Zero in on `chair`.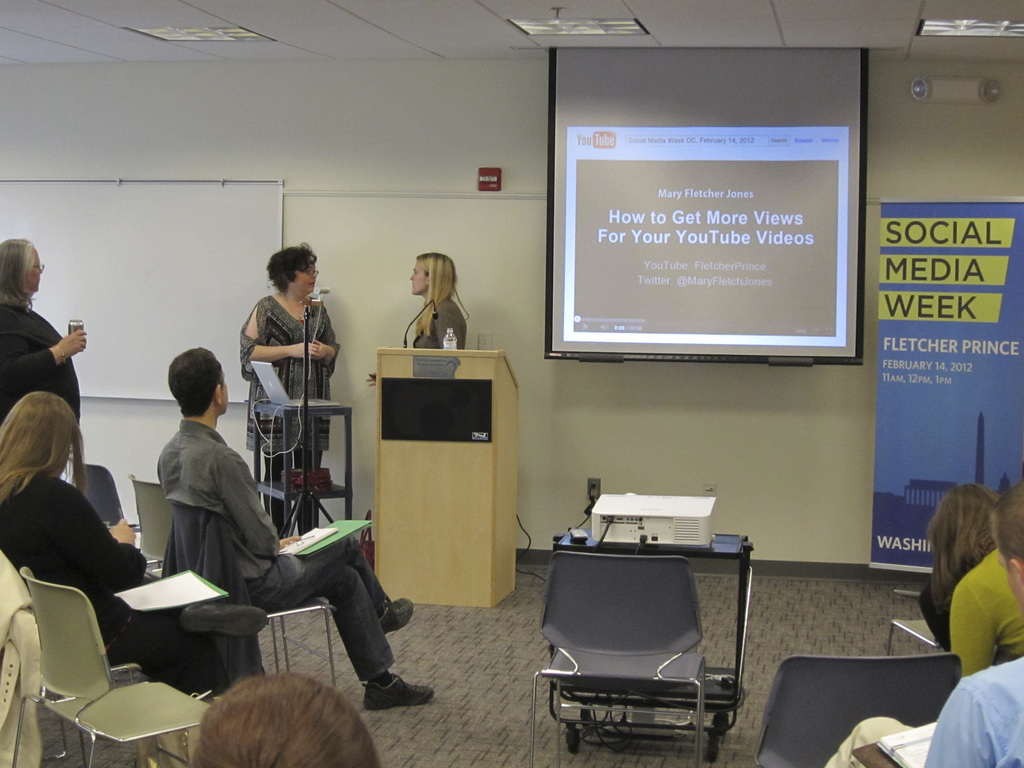
Zeroed in: bbox=(71, 456, 168, 575).
